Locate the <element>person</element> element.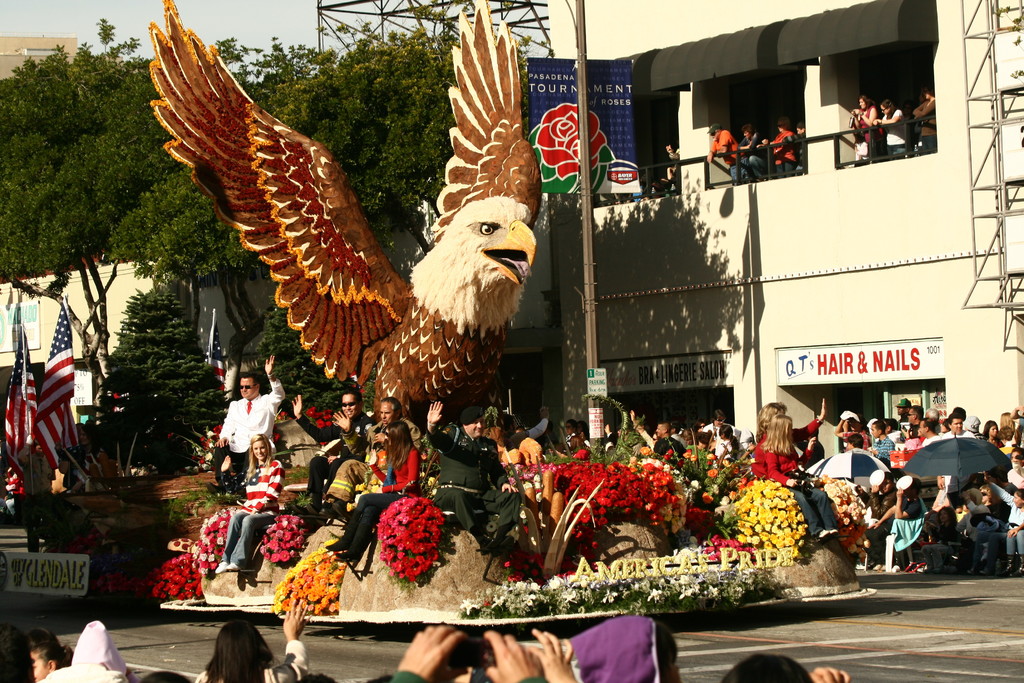
Element bbox: (974,416,1004,452).
